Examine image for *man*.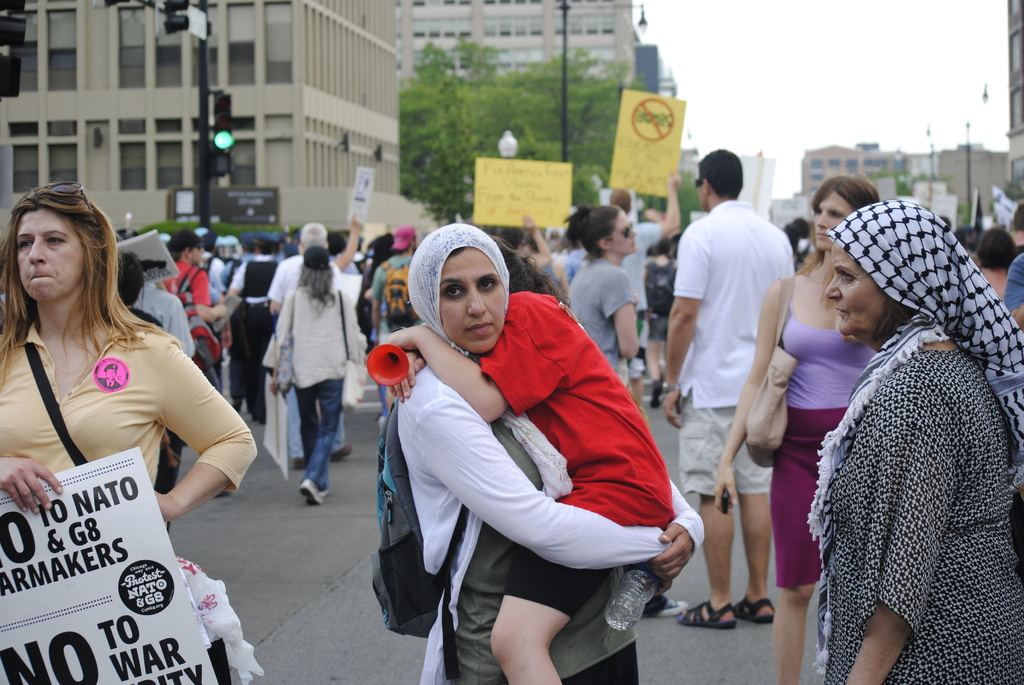
Examination result: <region>264, 214, 364, 469</region>.
